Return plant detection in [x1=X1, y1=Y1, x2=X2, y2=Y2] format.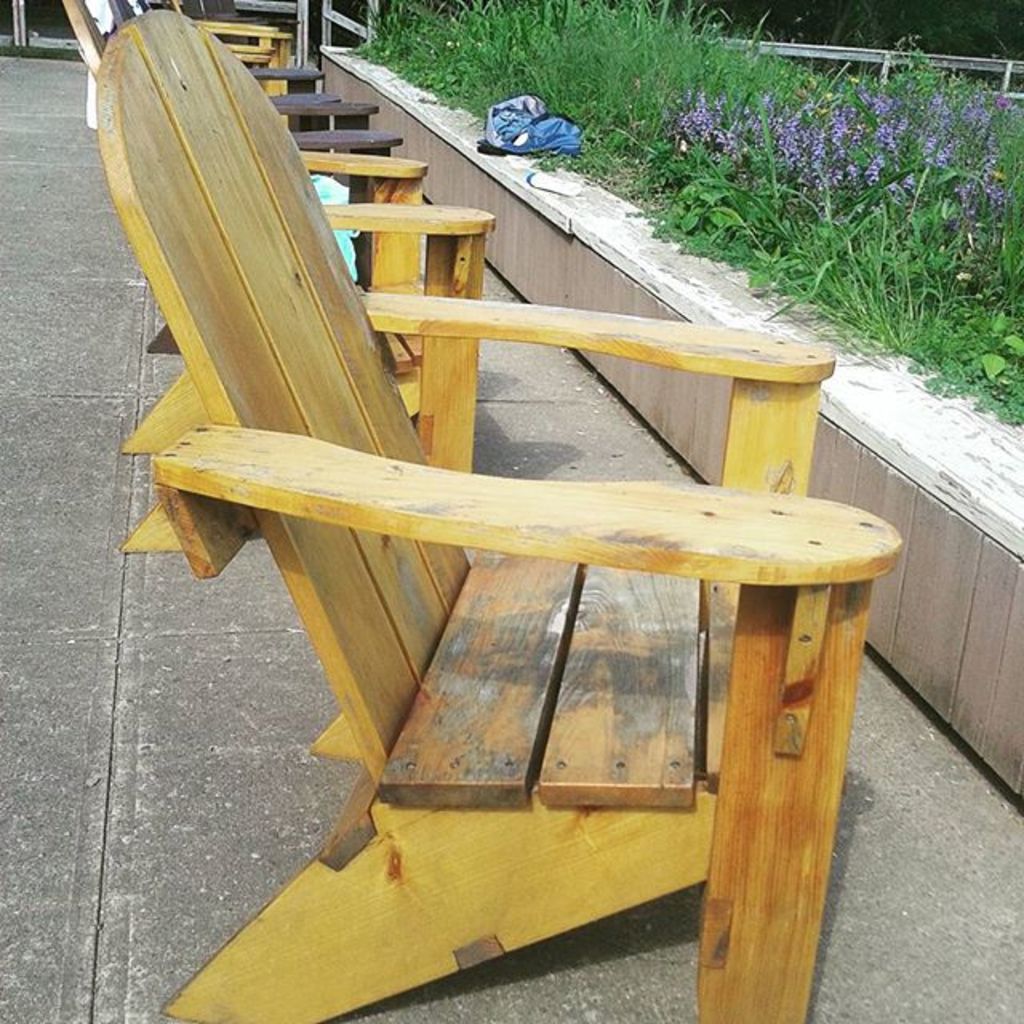
[x1=706, y1=0, x2=1022, y2=61].
